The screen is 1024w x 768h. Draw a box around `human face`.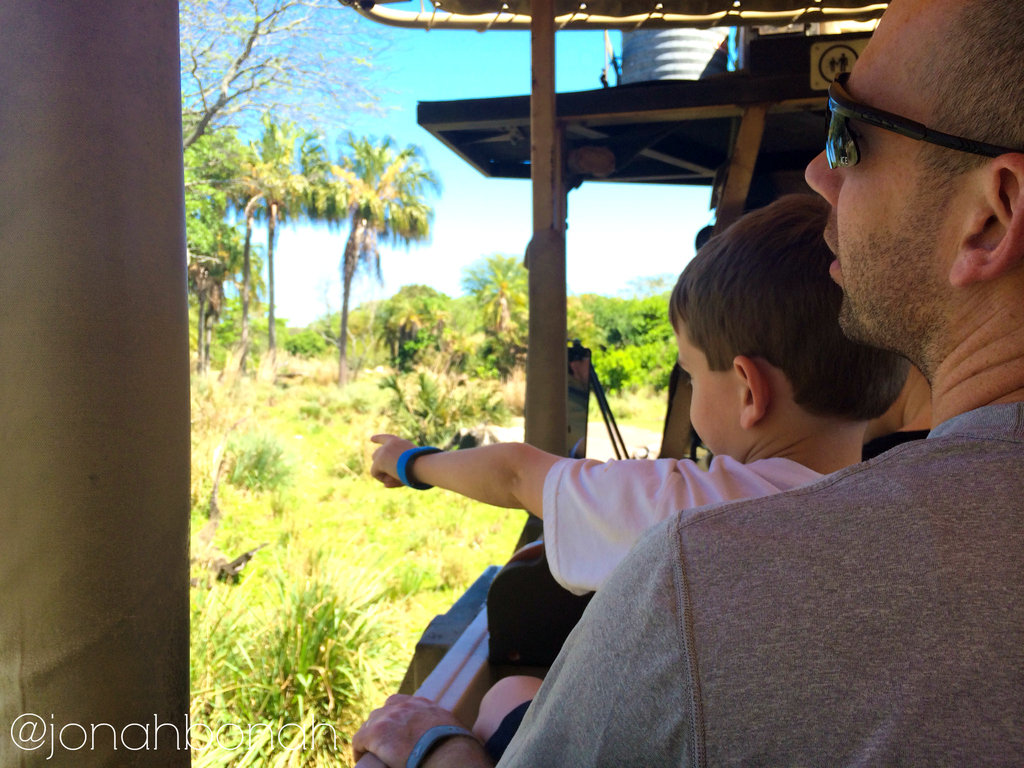
rect(808, 4, 993, 362).
